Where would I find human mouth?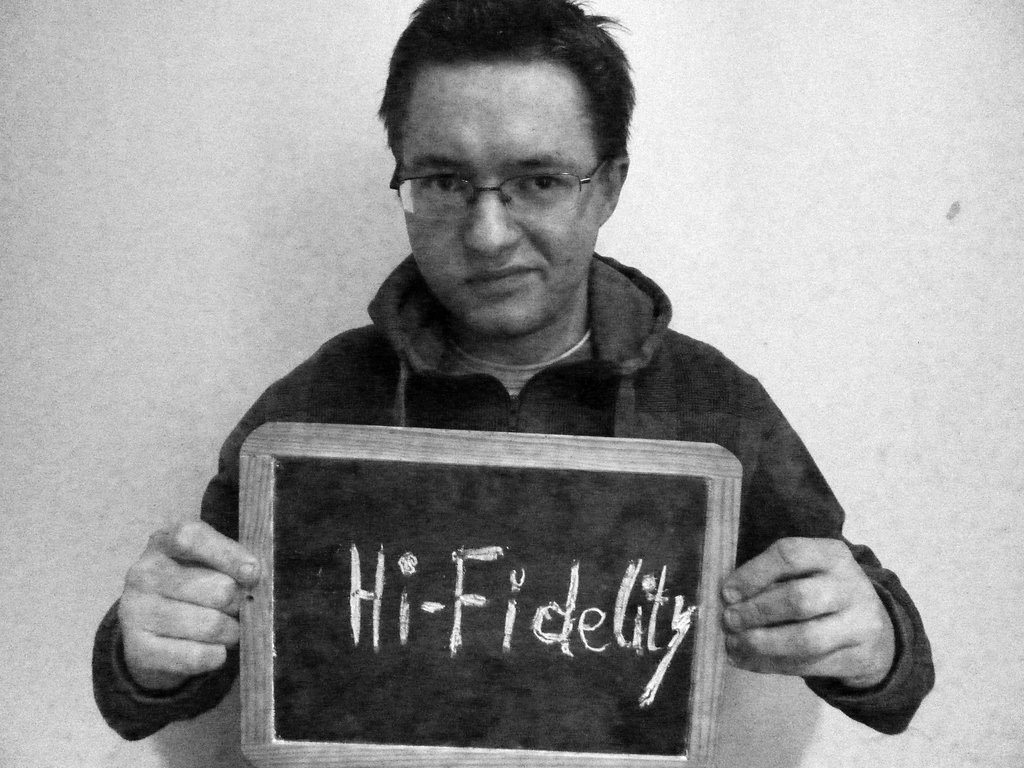
At <box>465,258,544,298</box>.
